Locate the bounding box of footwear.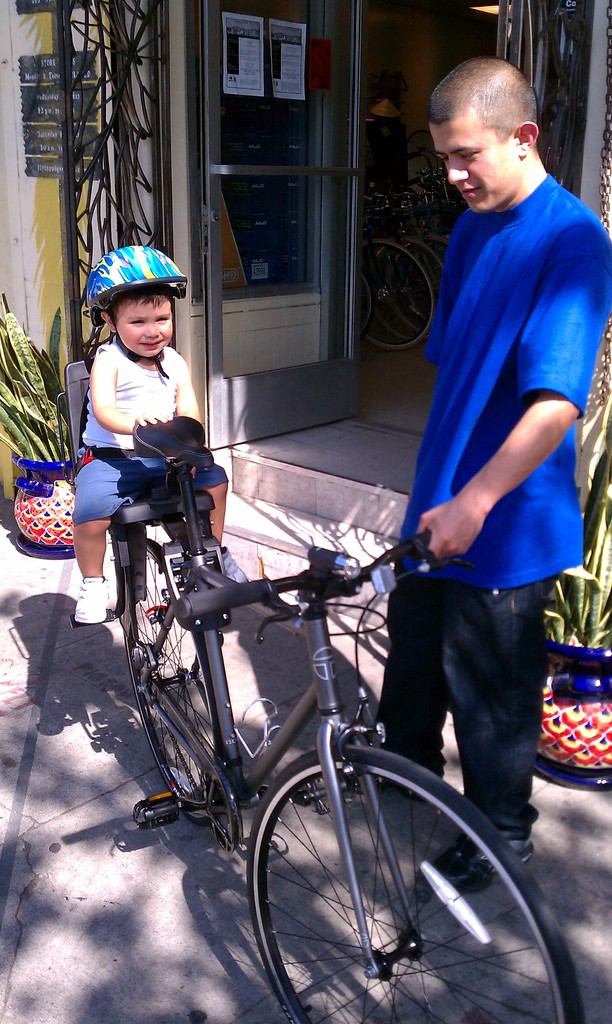
Bounding box: rect(376, 774, 436, 799).
